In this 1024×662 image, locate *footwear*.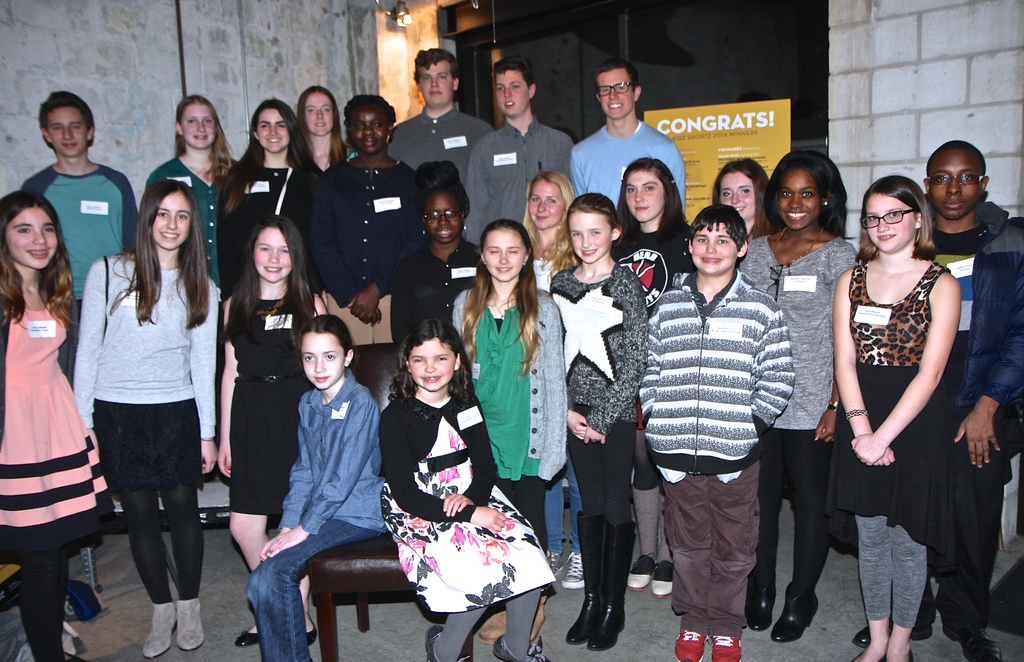
Bounding box: detection(651, 561, 677, 599).
